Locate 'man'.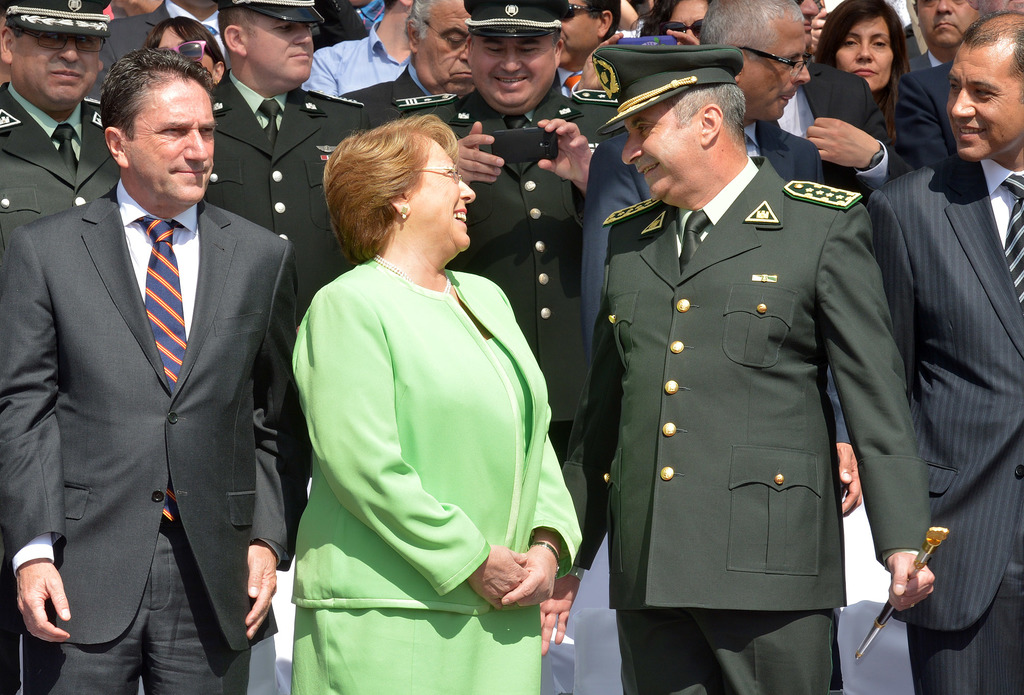
Bounding box: <region>0, 0, 115, 248</region>.
